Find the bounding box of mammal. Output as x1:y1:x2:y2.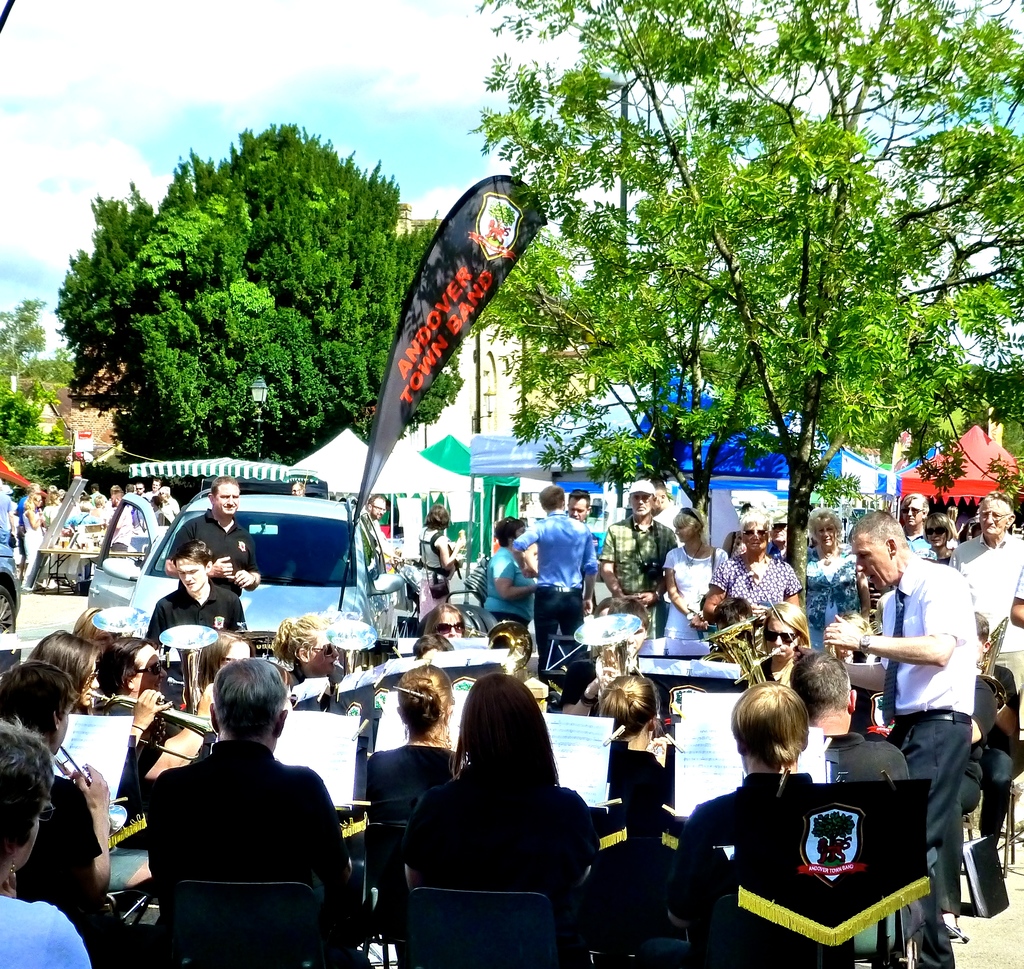
838:611:876:667.
